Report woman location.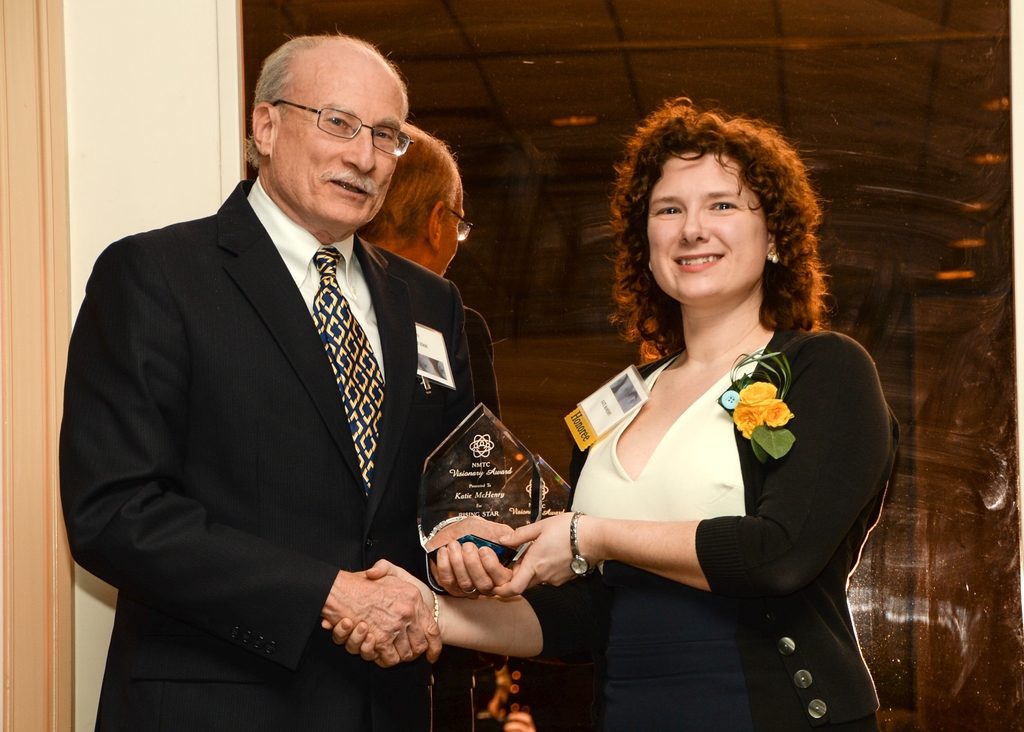
Report: [left=513, top=115, right=884, bottom=726].
